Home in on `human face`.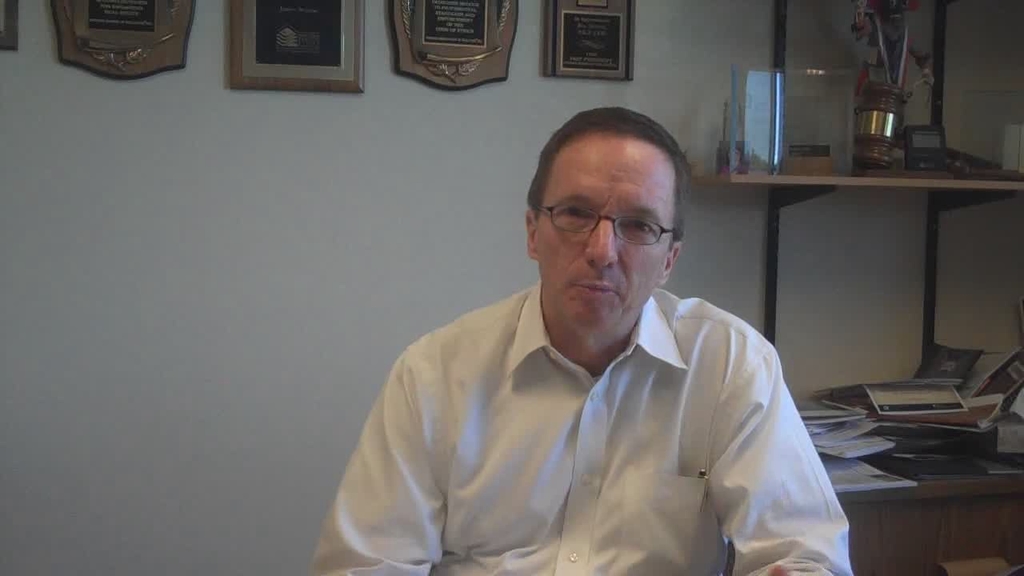
Homed in at [left=535, top=138, right=674, bottom=330].
